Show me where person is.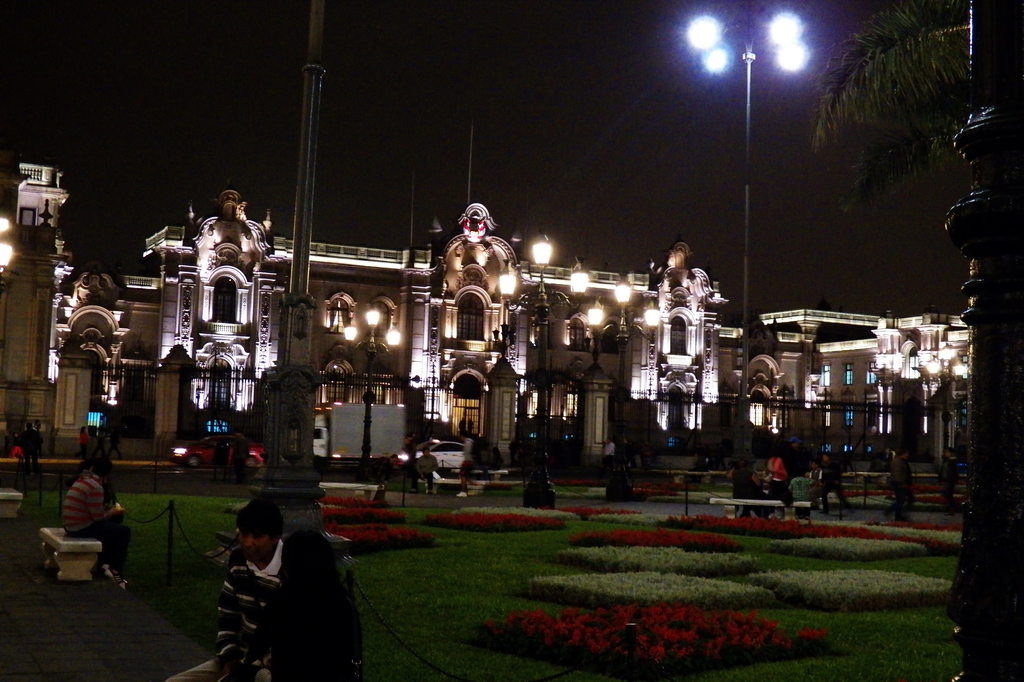
person is at (766, 451, 790, 500).
